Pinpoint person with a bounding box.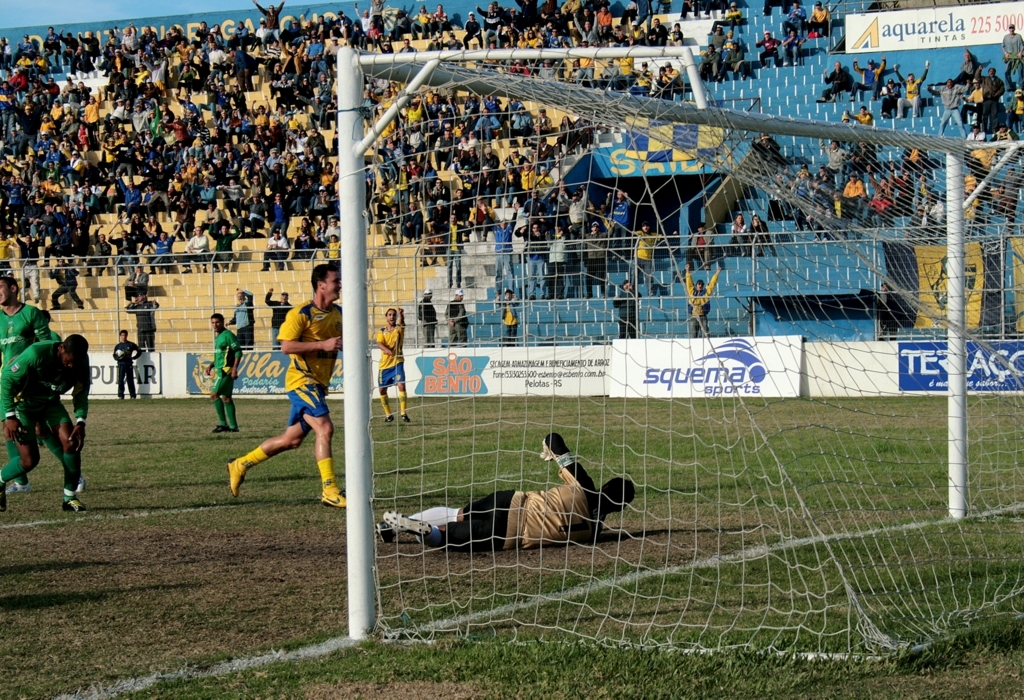
box=[207, 310, 241, 431].
